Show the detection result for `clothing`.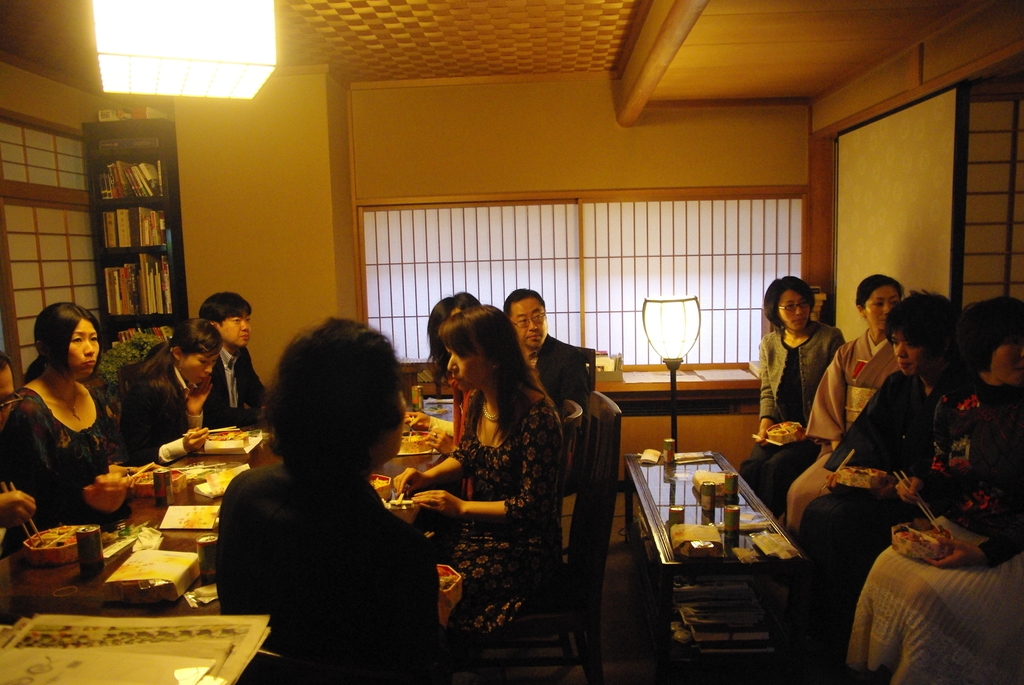
<box>799,328,904,526</box>.
